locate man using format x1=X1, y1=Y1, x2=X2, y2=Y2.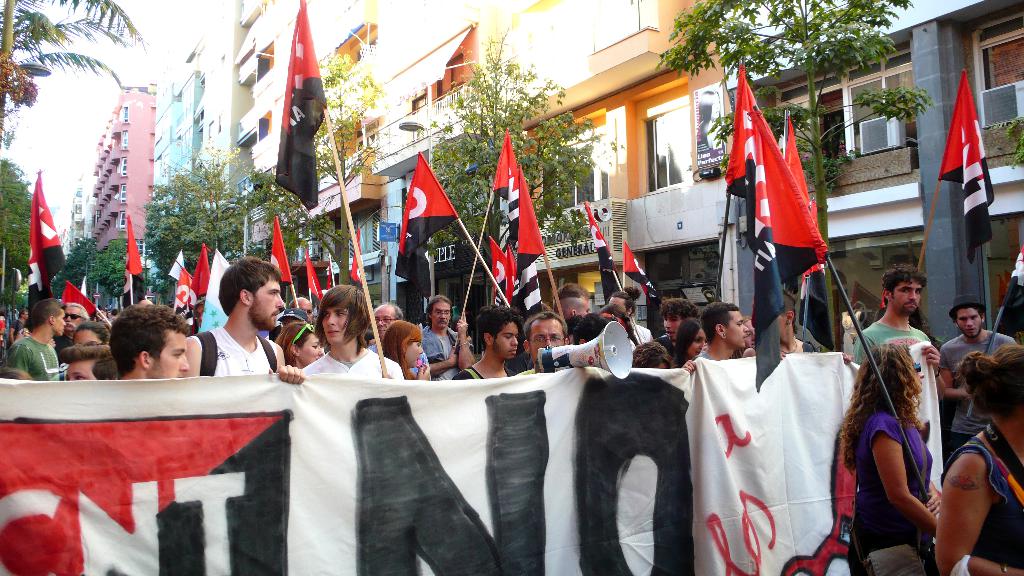
x1=698, y1=300, x2=749, y2=358.
